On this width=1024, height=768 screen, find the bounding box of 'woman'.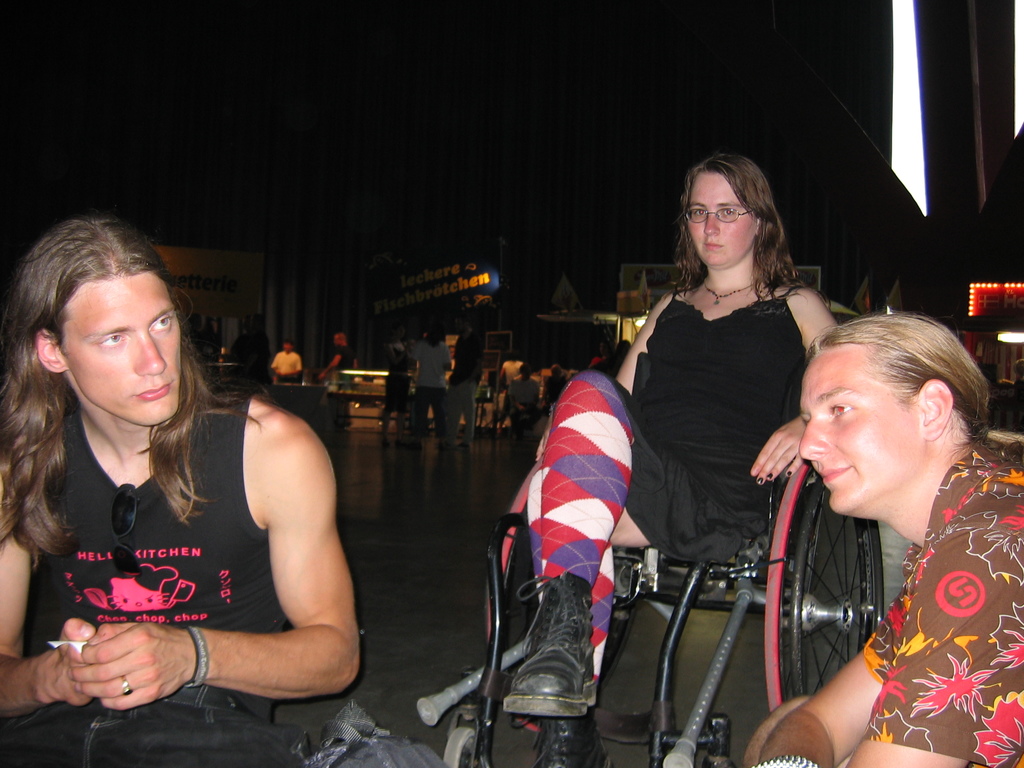
Bounding box: box(522, 151, 840, 767).
